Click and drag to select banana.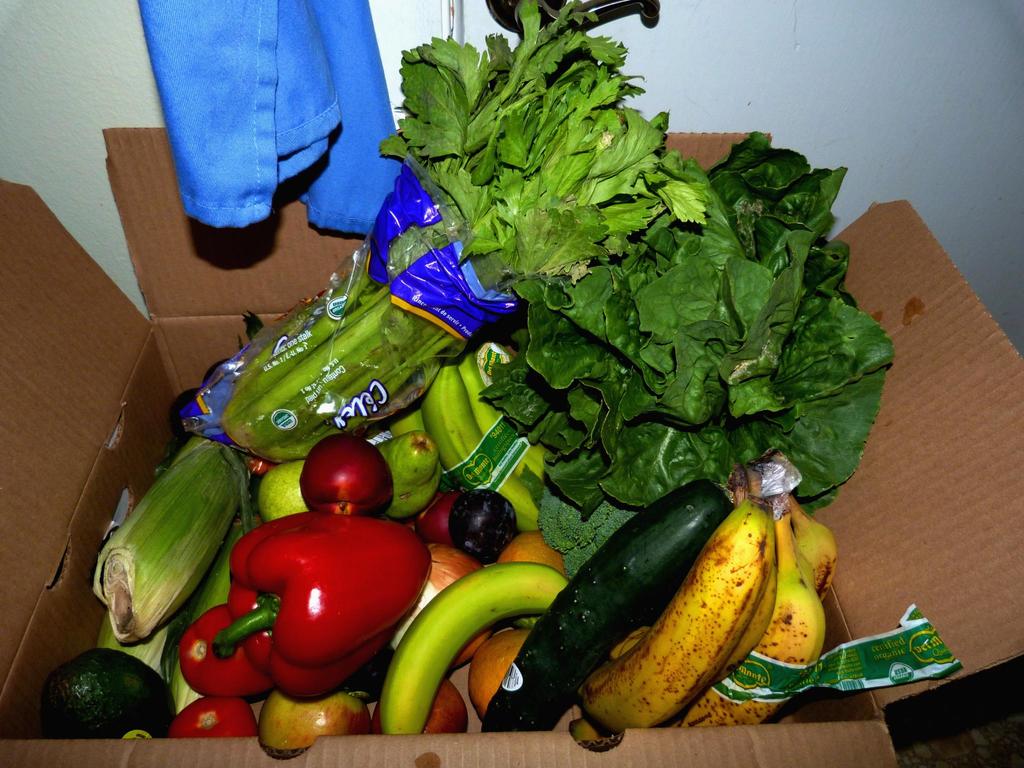
Selection: locate(374, 564, 575, 735).
